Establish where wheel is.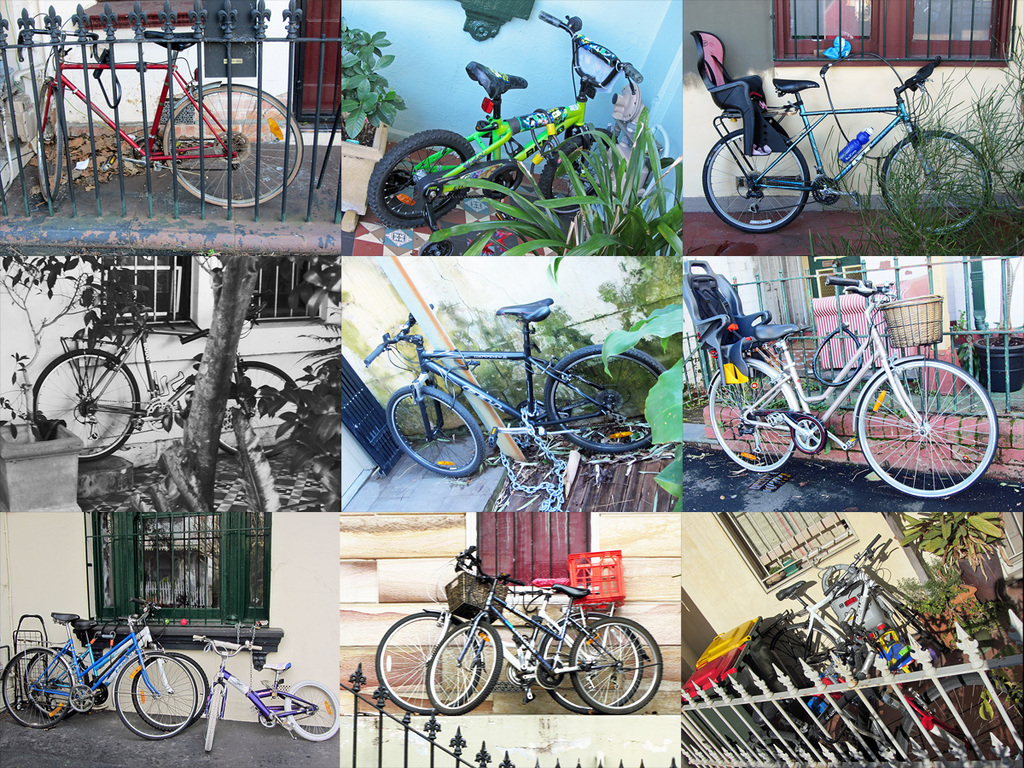
Established at 532, 614, 643, 714.
